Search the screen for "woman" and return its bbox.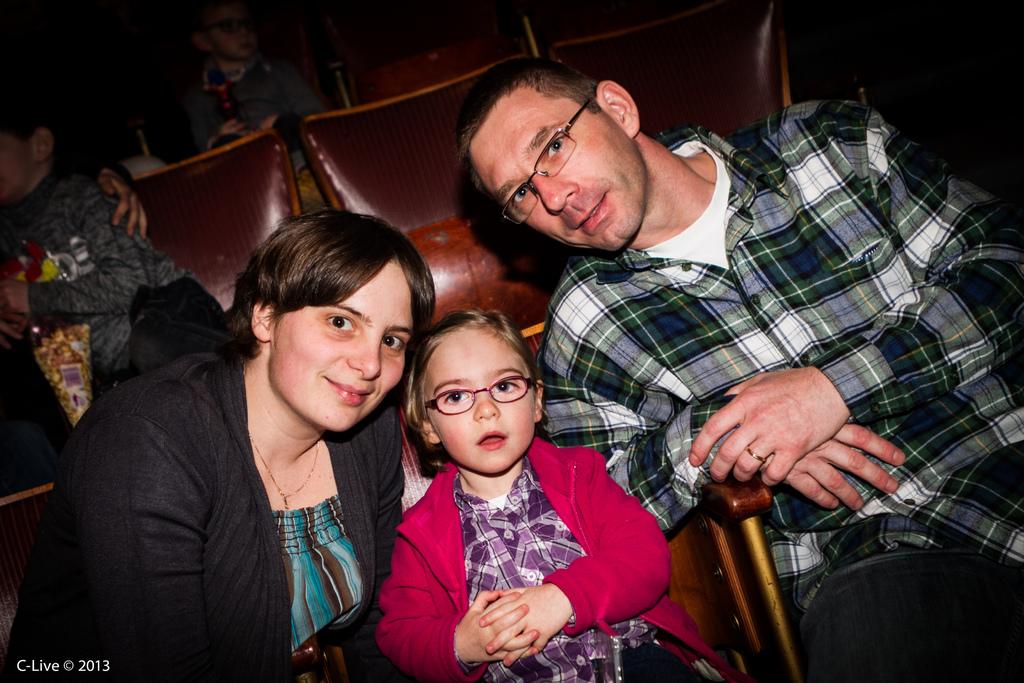
Found: [0,208,433,682].
